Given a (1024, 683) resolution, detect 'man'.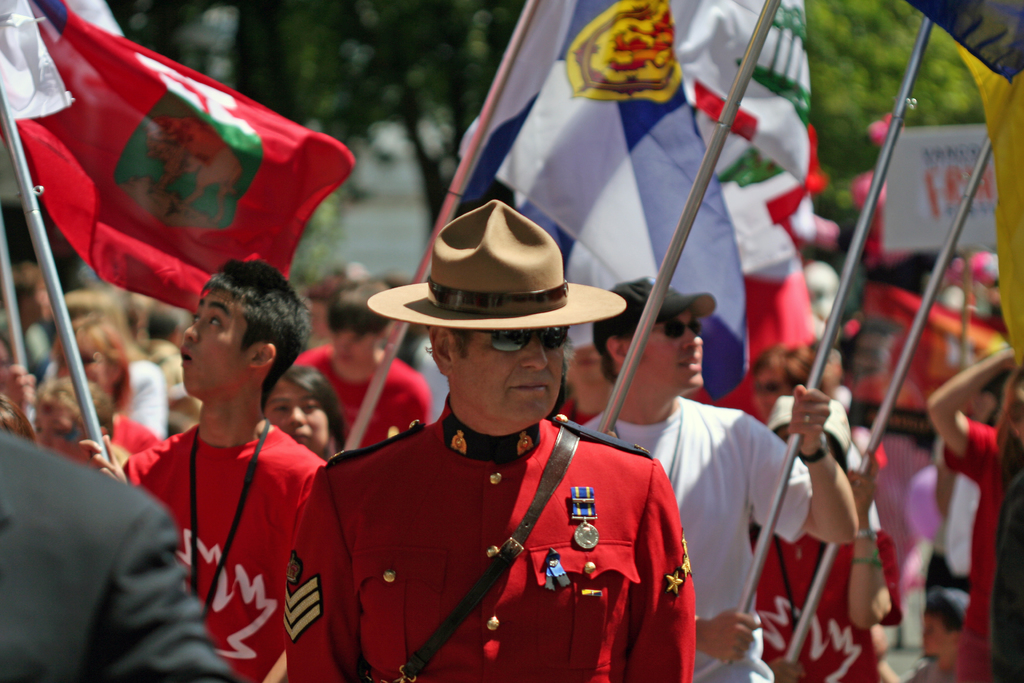
Rect(300, 192, 724, 682).
